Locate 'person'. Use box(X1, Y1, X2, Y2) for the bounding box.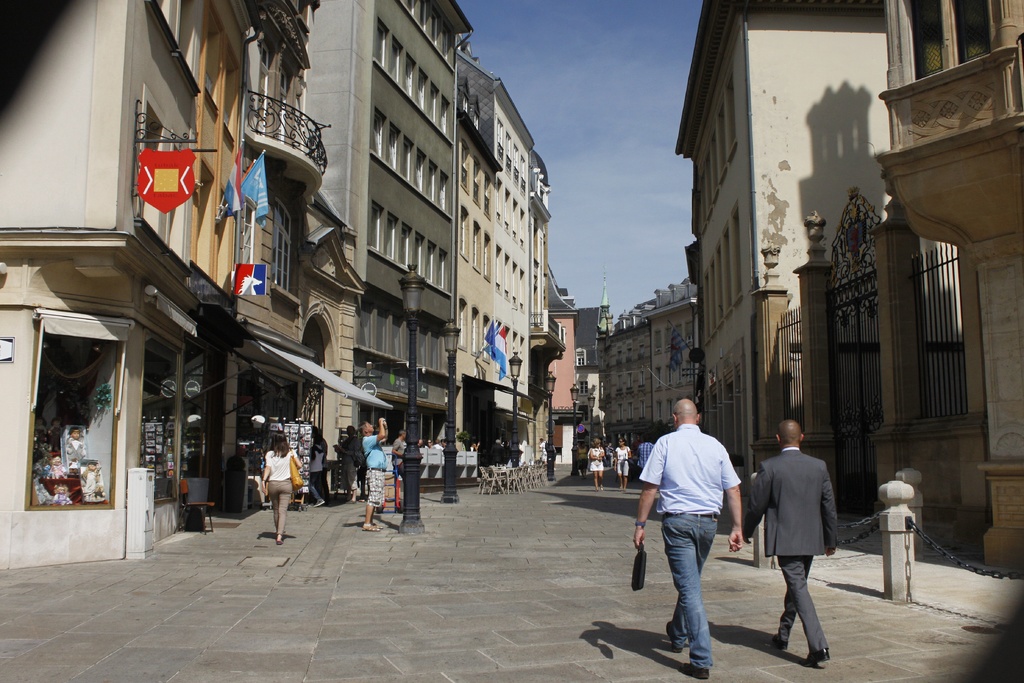
box(636, 438, 668, 498).
